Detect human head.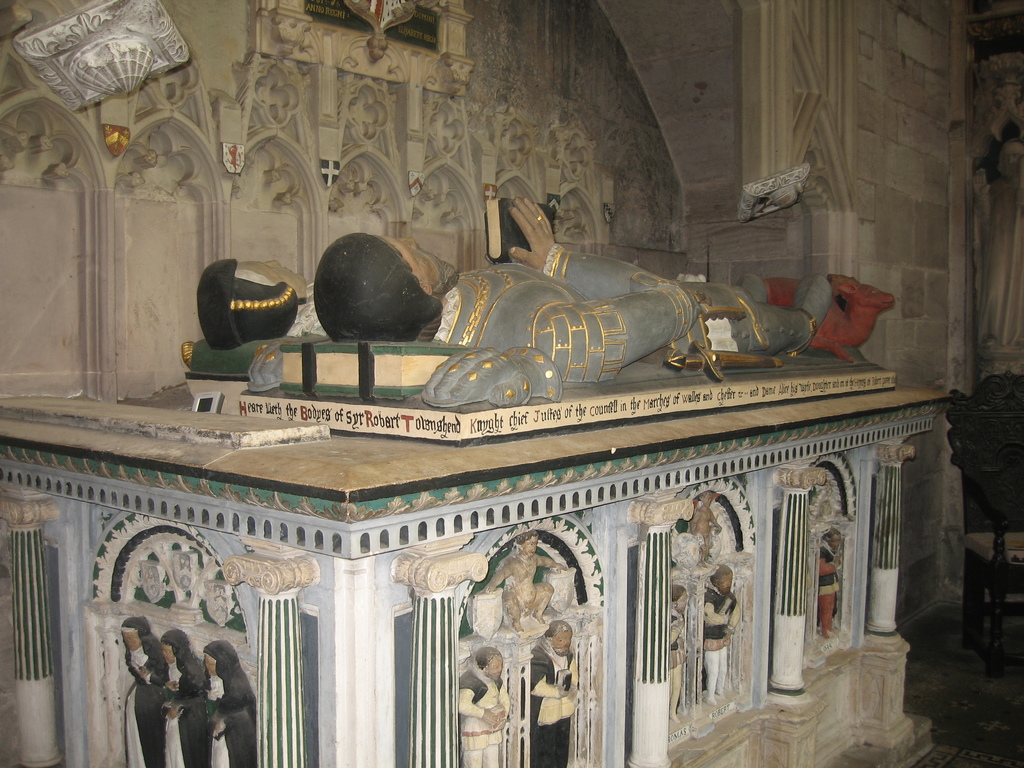
Detected at 825,527,842,552.
